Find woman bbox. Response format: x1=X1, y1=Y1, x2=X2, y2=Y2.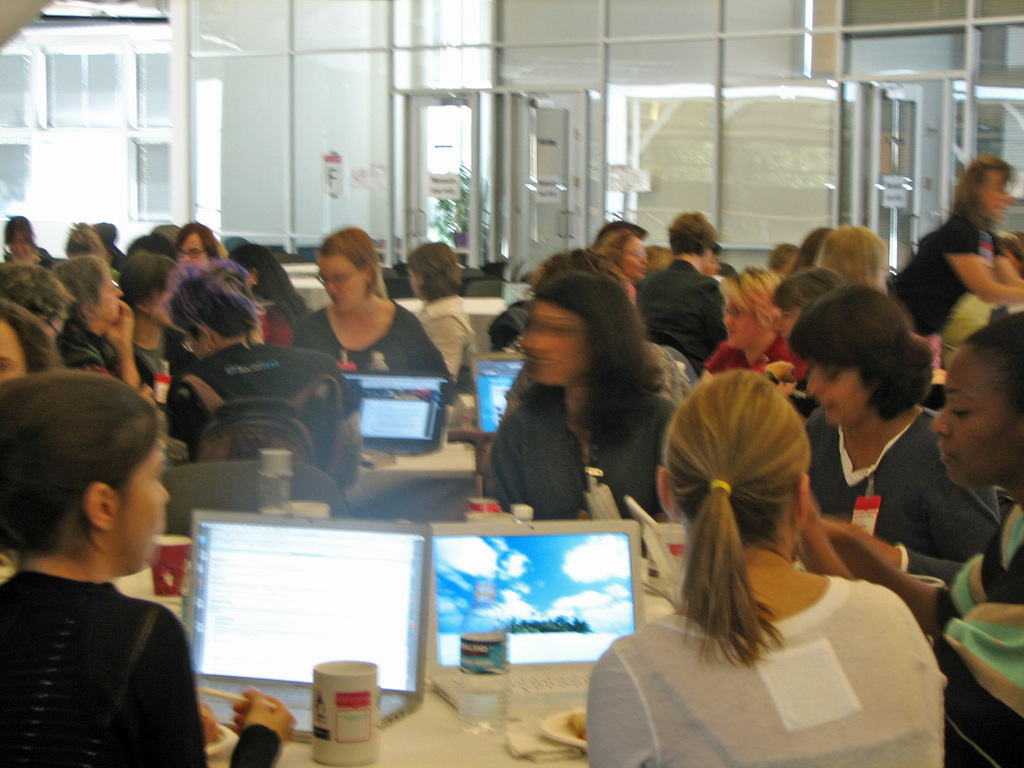
x1=703, y1=265, x2=808, y2=400.
